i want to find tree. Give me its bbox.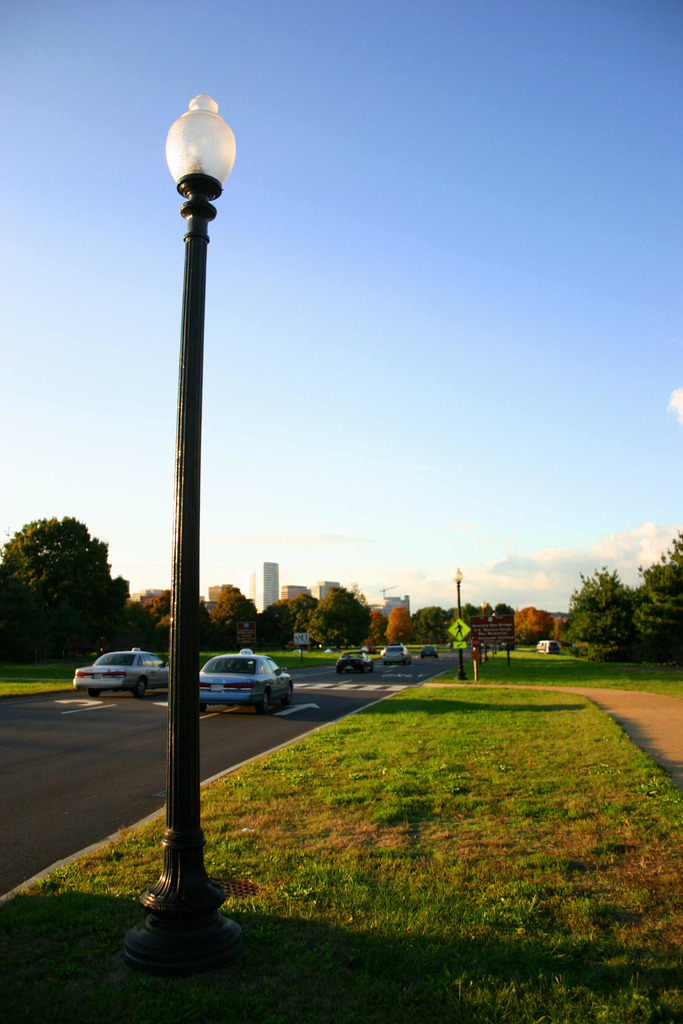
bbox=[5, 503, 124, 657].
